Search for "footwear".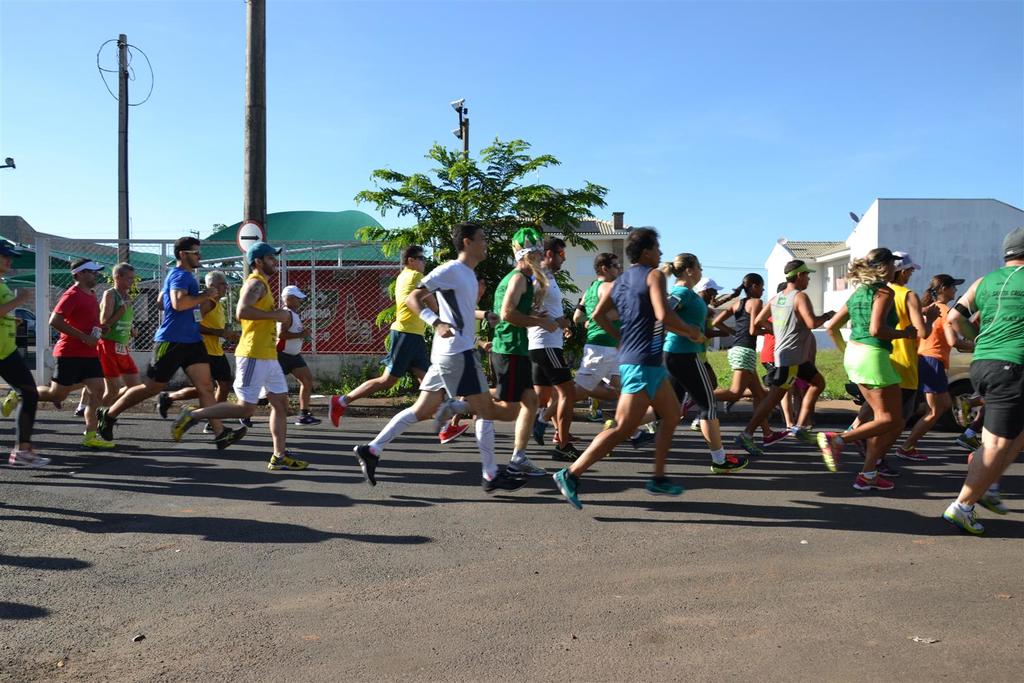
Found at left=82, top=431, right=117, bottom=454.
